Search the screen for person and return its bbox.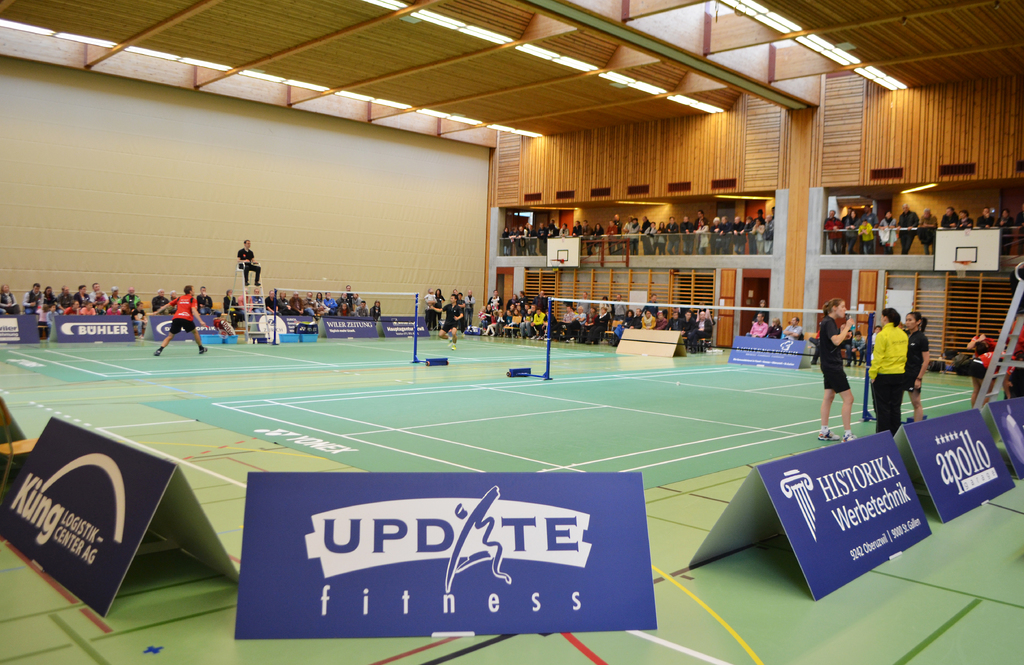
Found: box(76, 301, 93, 317).
